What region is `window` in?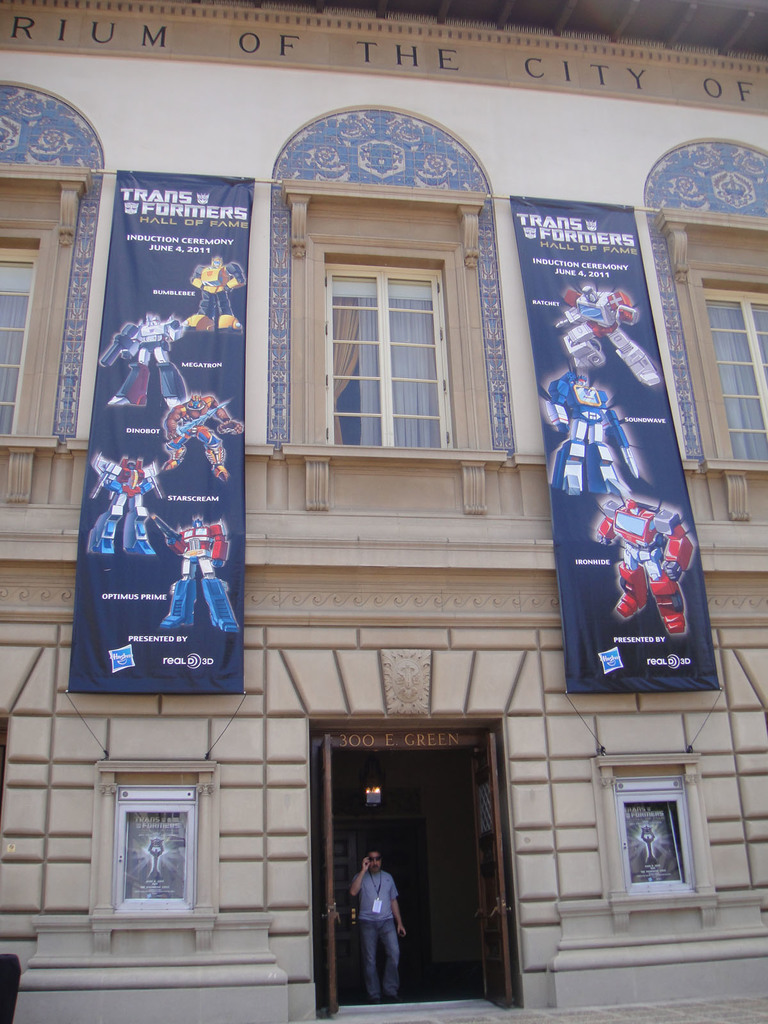
x1=665, y1=209, x2=767, y2=518.
